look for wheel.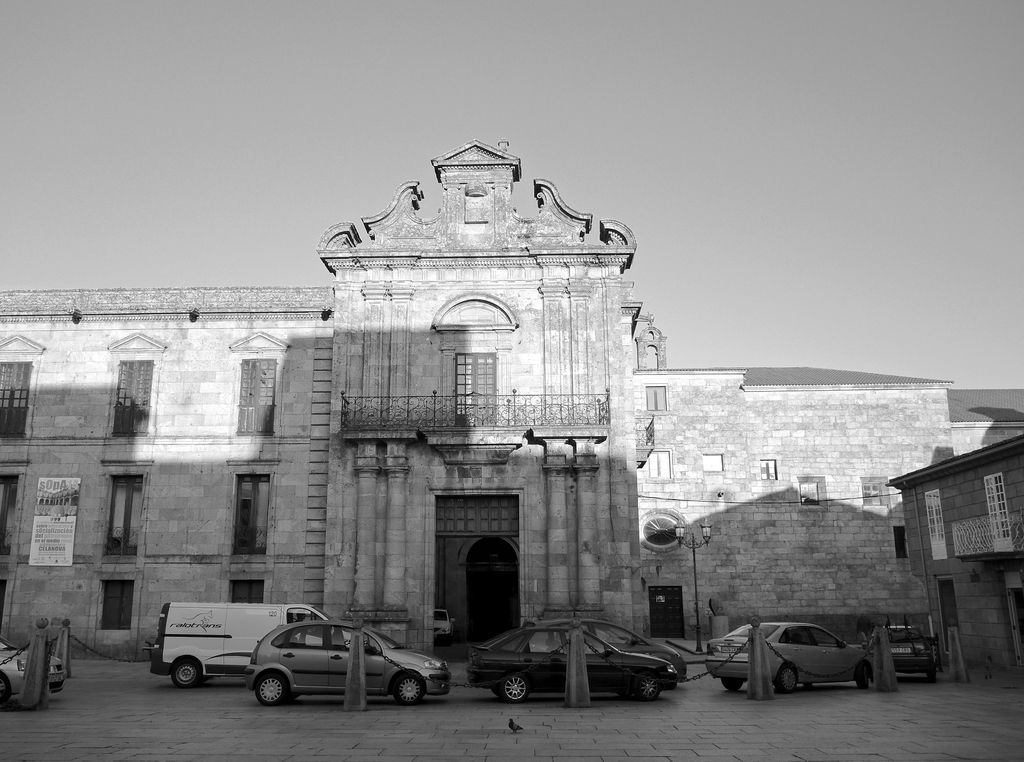
Found: 0,674,9,704.
